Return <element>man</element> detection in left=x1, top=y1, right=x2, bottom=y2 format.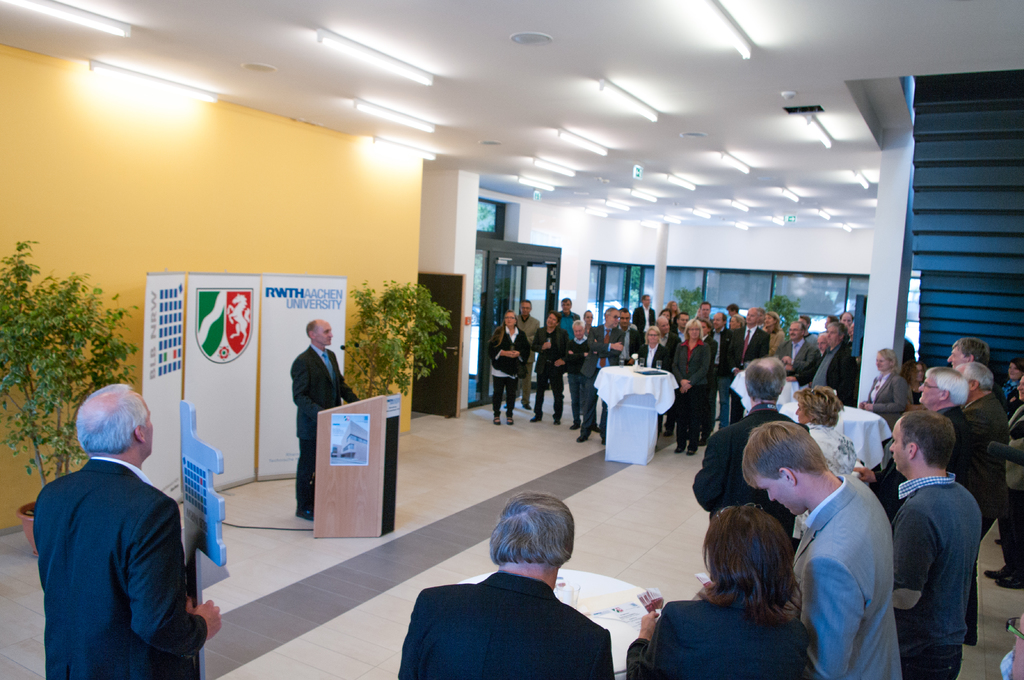
left=742, top=421, right=902, bottom=679.
